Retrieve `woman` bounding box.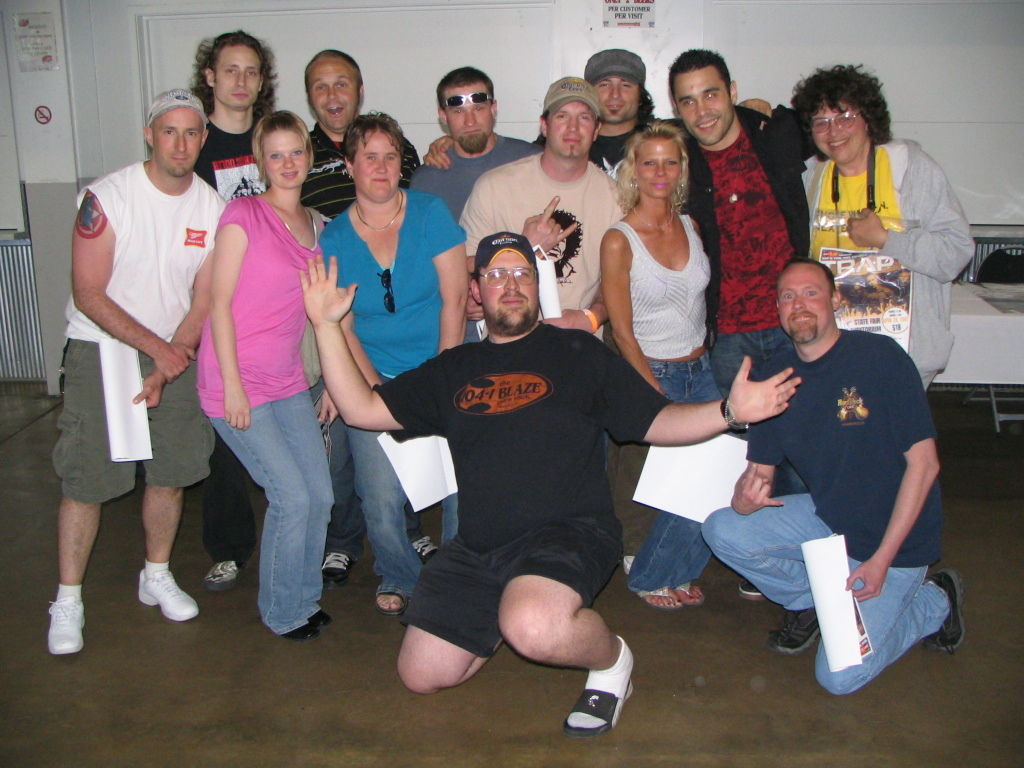
Bounding box: (598,118,725,610).
